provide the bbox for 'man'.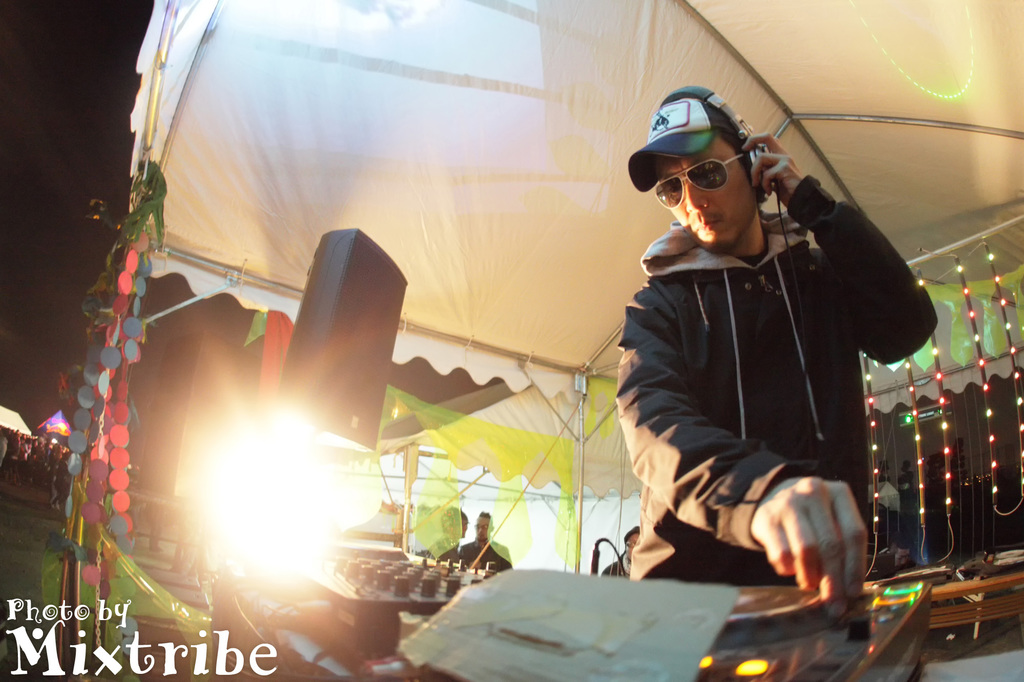
(left=426, top=506, right=467, bottom=559).
